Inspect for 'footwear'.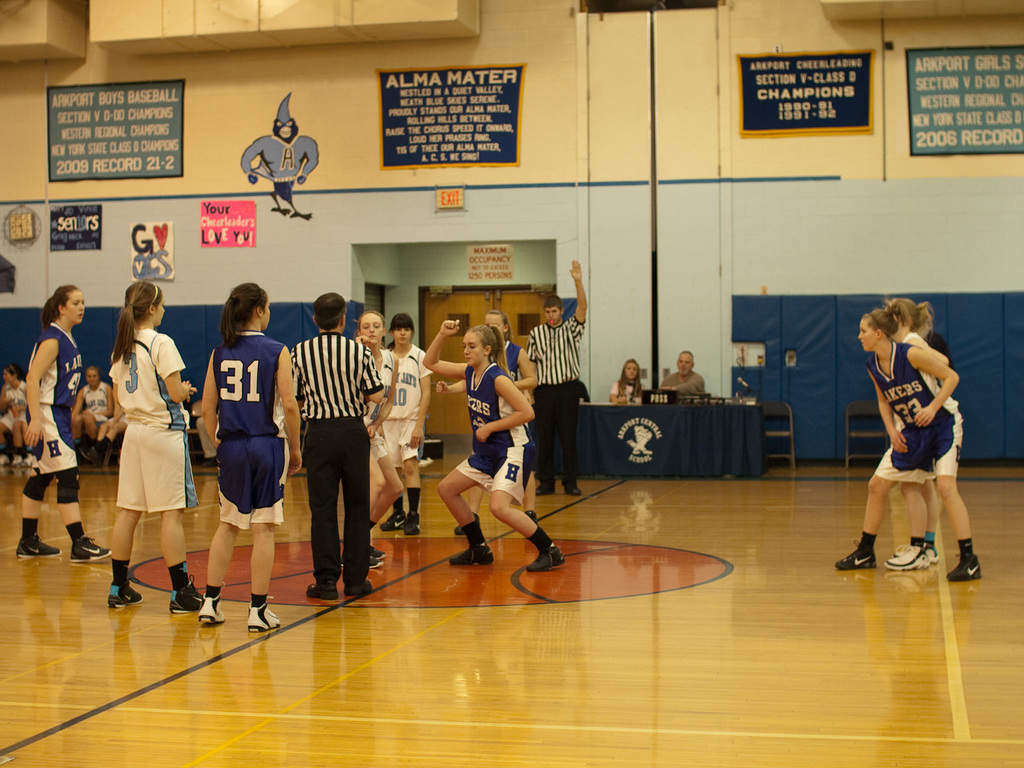
Inspection: select_region(16, 533, 63, 554).
